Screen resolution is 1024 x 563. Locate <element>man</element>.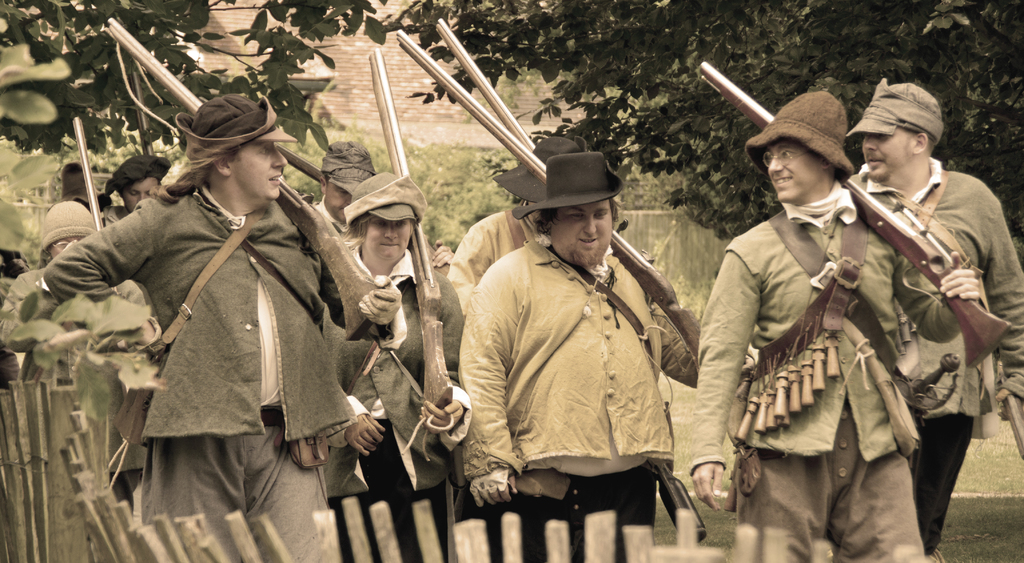
rect(832, 72, 1023, 559).
